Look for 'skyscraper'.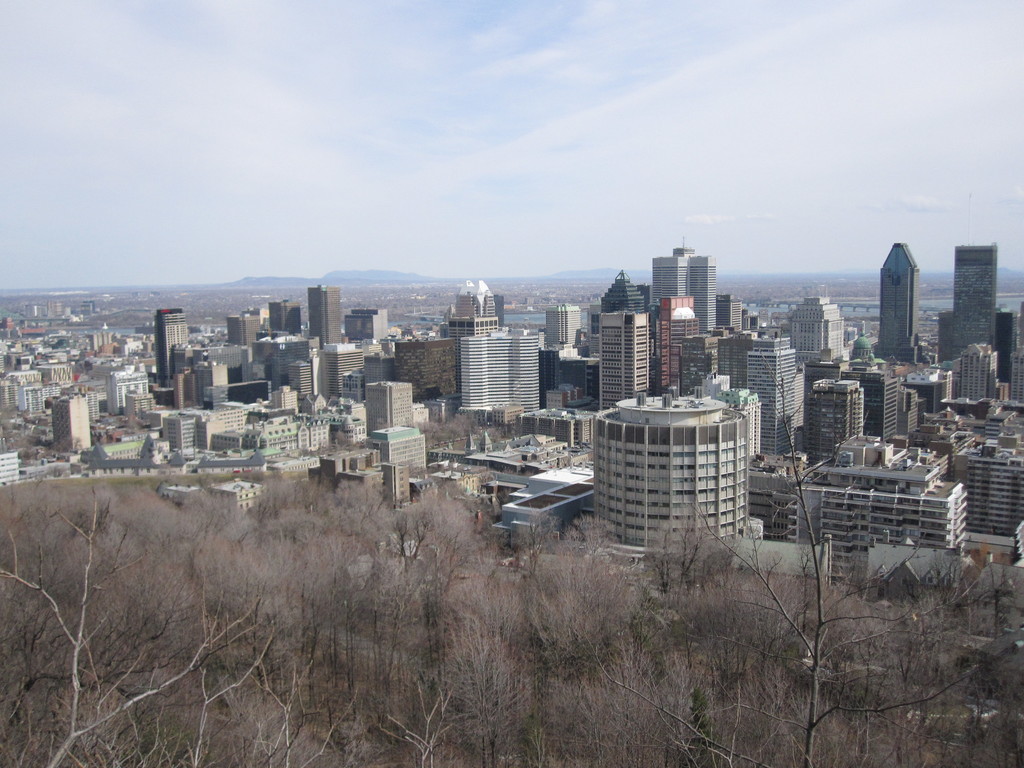
Found: l=596, t=312, r=652, b=408.
